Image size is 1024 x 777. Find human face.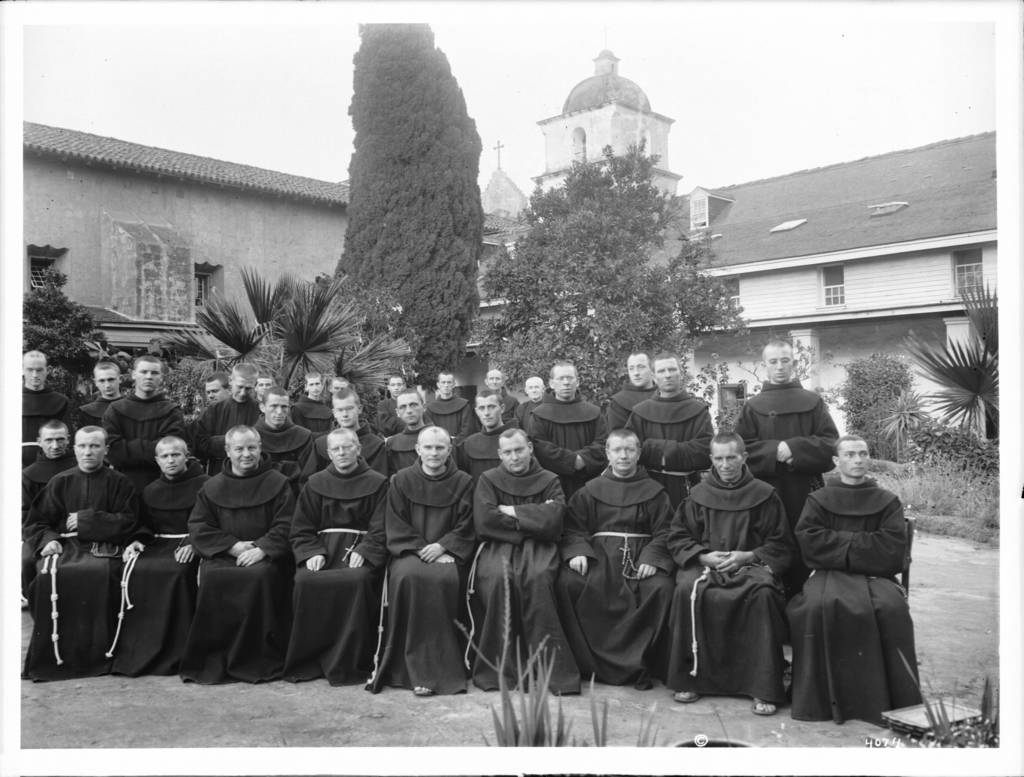
[x1=765, y1=347, x2=796, y2=383].
